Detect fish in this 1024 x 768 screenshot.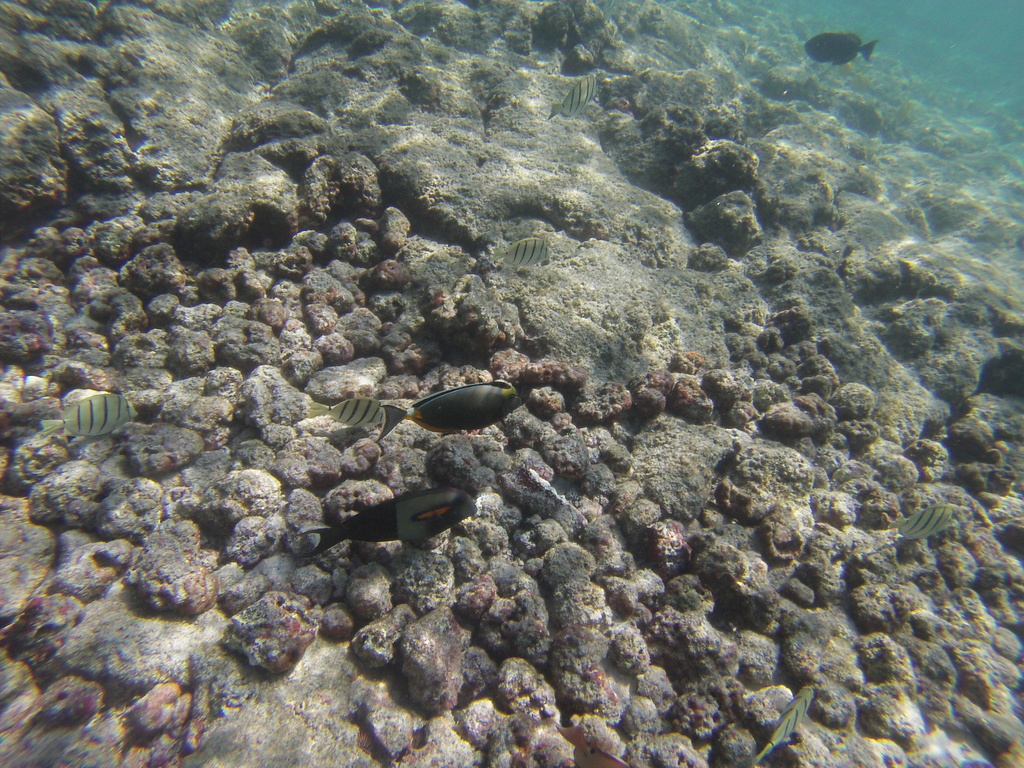
Detection: Rect(42, 394, 137, 436).
